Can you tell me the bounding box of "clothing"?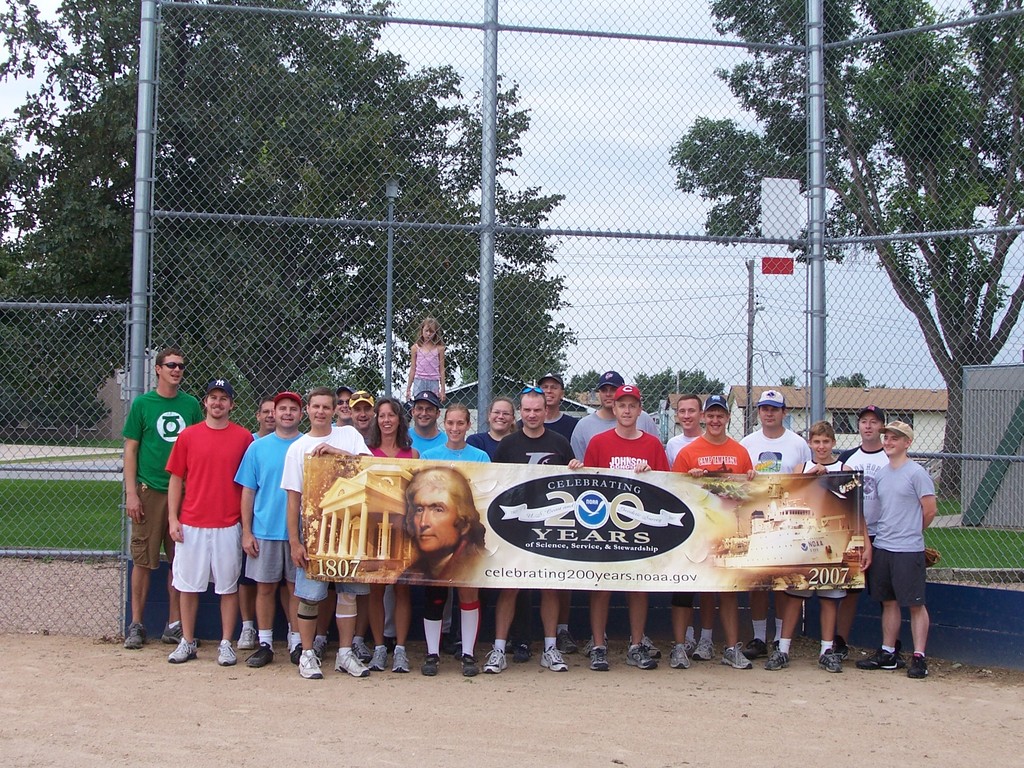
l=838, t=440, r=880, b=534.
